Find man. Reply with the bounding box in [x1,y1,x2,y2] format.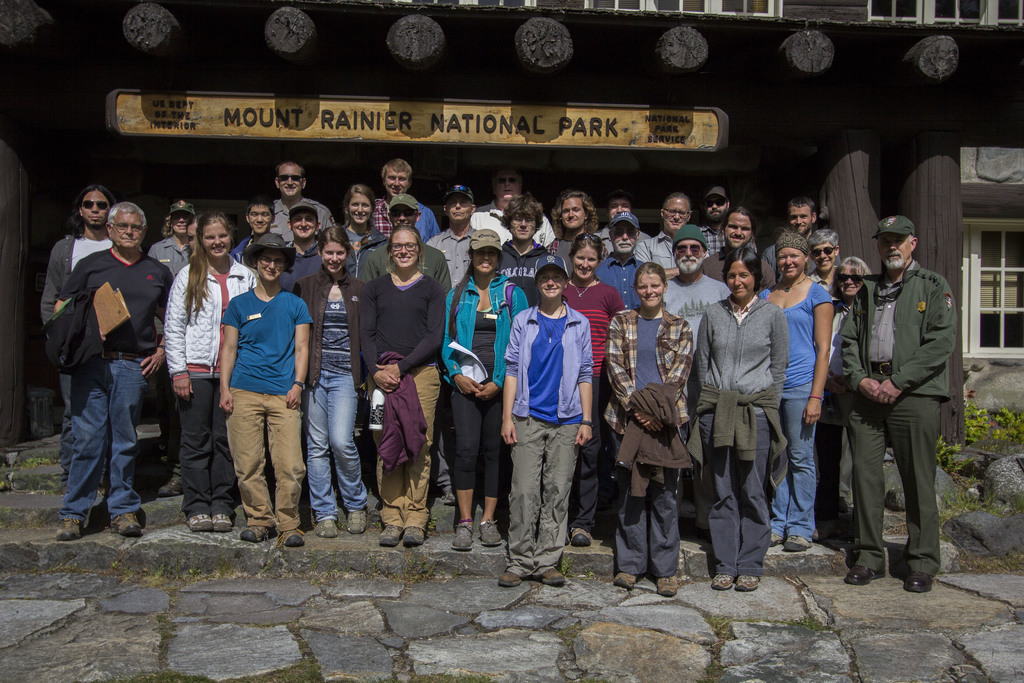
[353,192,460,293].
